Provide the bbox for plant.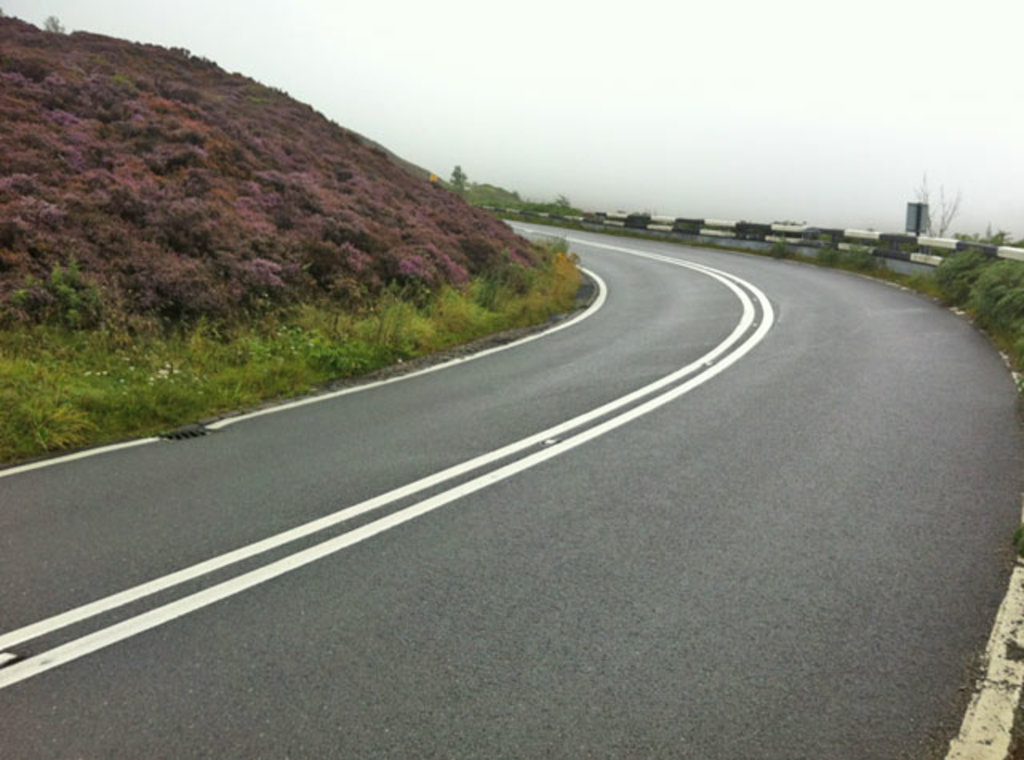
Rect(806, 235, 840, 277).
